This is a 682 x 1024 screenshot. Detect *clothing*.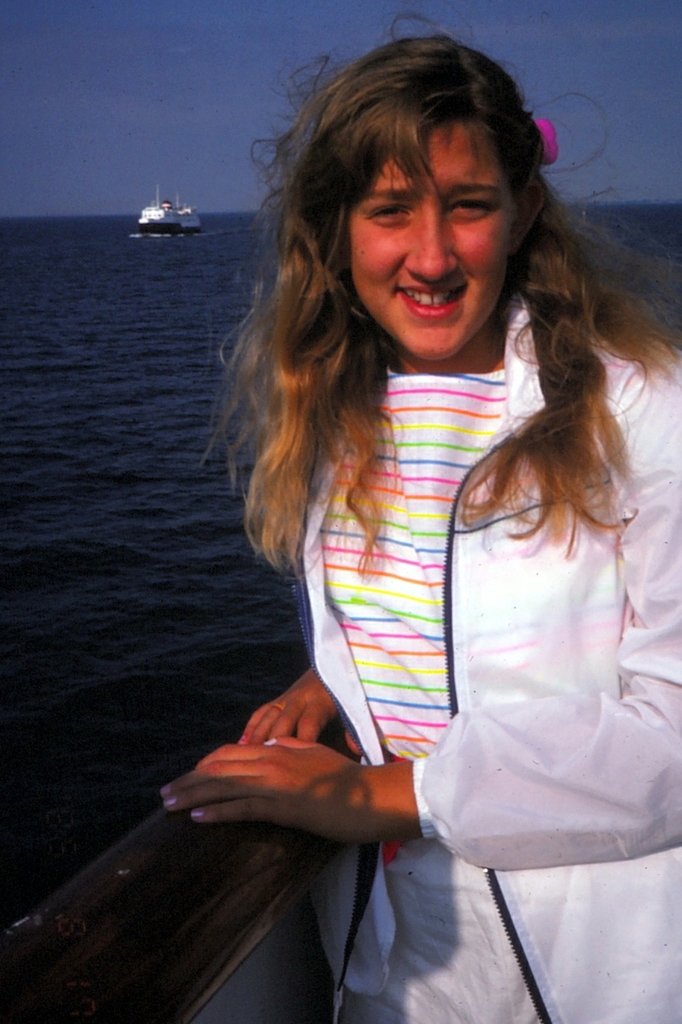
bbox=[154, 250, 665, 954].
